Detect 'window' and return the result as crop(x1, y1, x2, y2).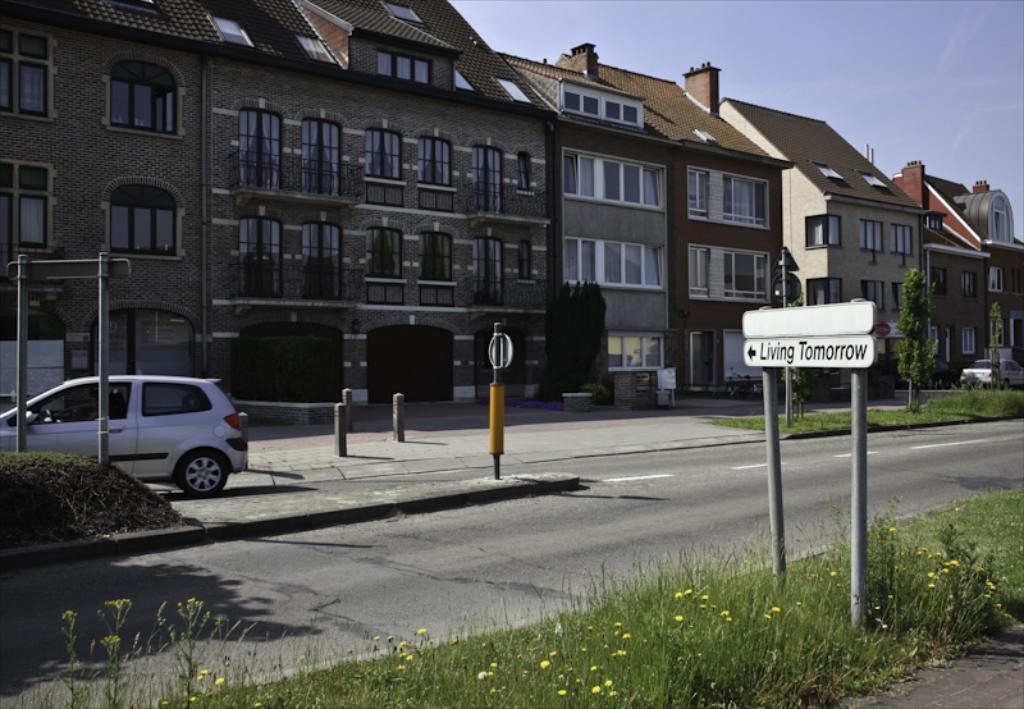
crop(961, 323, 973, 354).
